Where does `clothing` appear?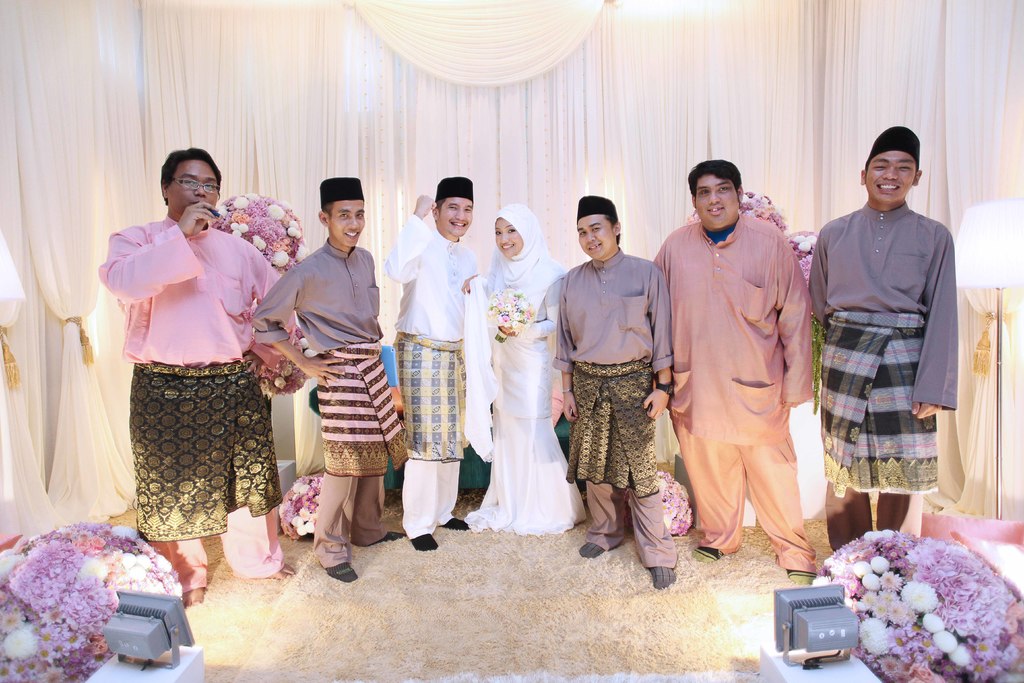
Appears at bbox=(118, 213, 280, 576).
